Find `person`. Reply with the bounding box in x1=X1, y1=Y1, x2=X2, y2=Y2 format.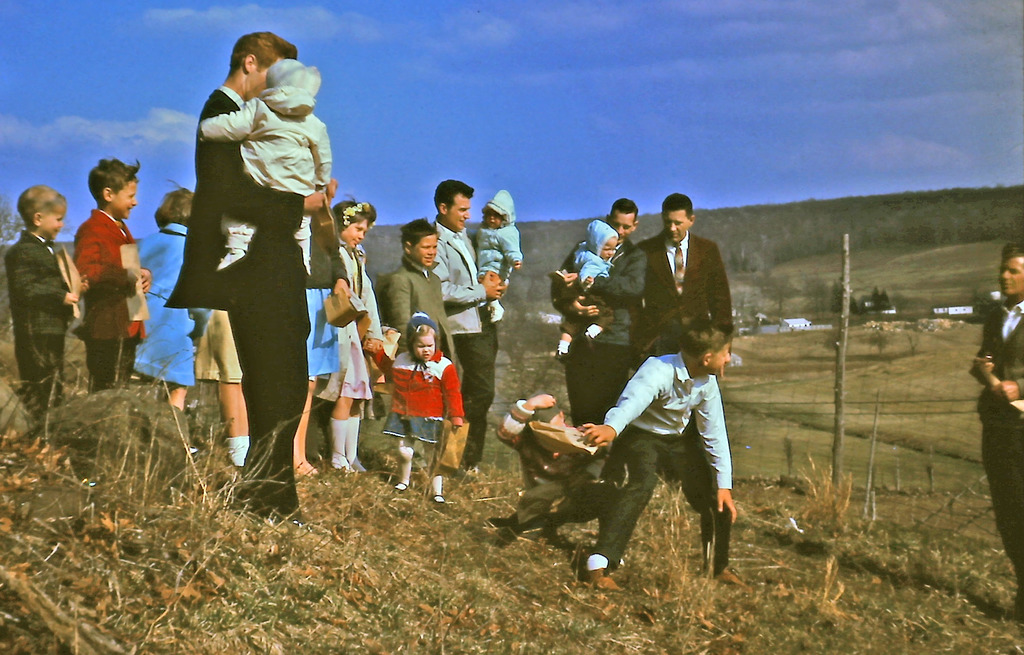
x1=548, y1=188, x2=646, y2=461.
